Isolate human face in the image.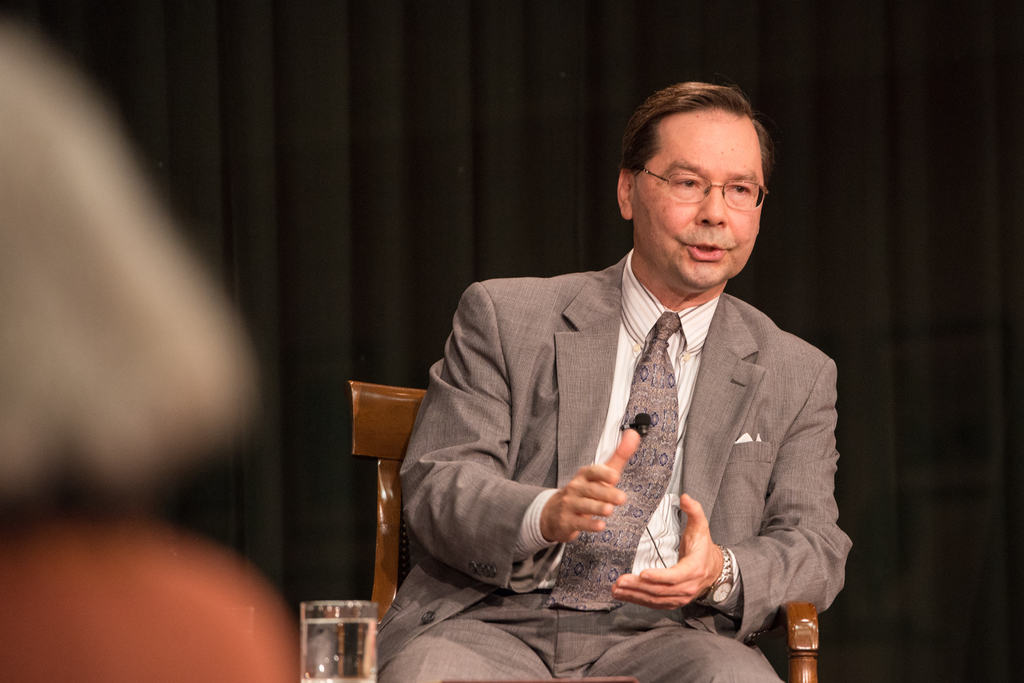
Isolated region: (630,113,769,288).
